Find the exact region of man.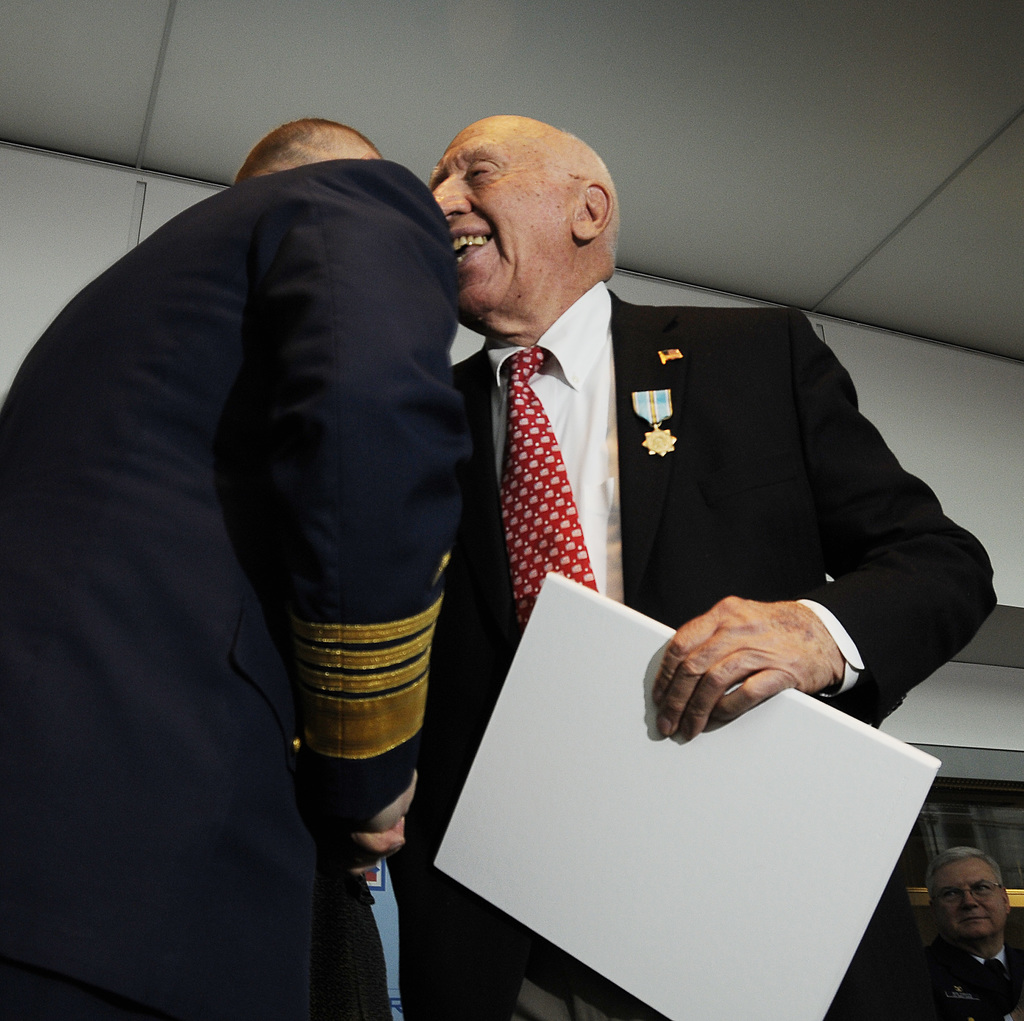
Exact region: [left=923, top=842, right=1023, bottom=1020].
